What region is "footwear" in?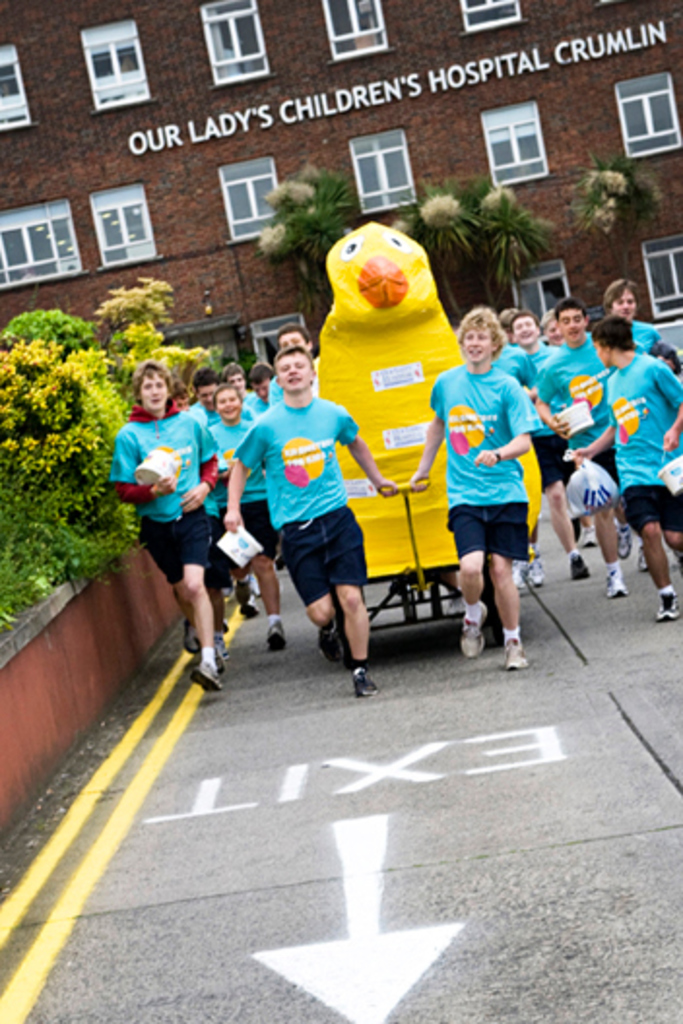
[left=237, top=582, right=258, bottom=619].
